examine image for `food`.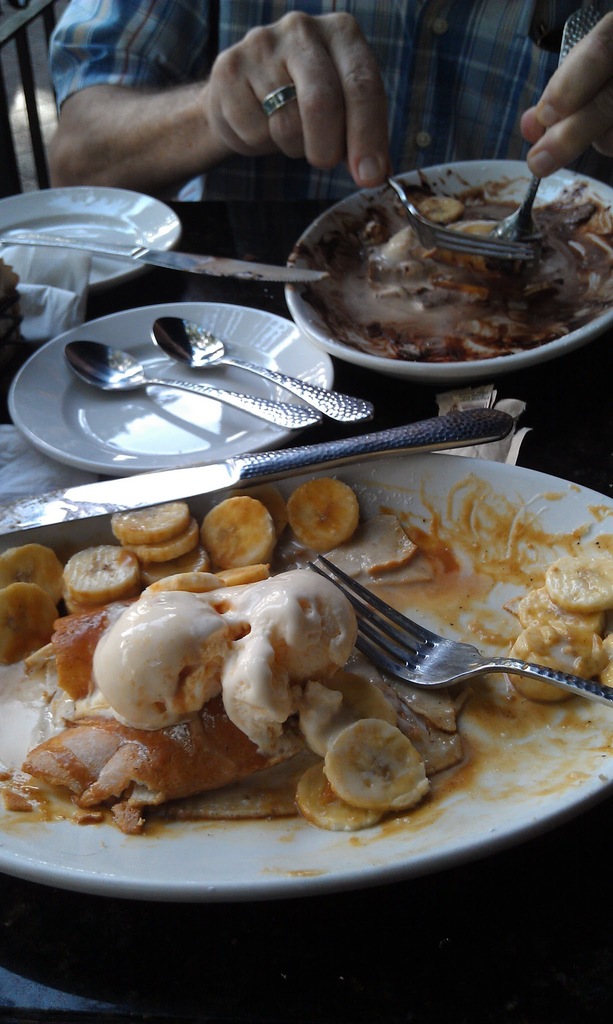
Examination result: box(507, 547, 612, 705).
